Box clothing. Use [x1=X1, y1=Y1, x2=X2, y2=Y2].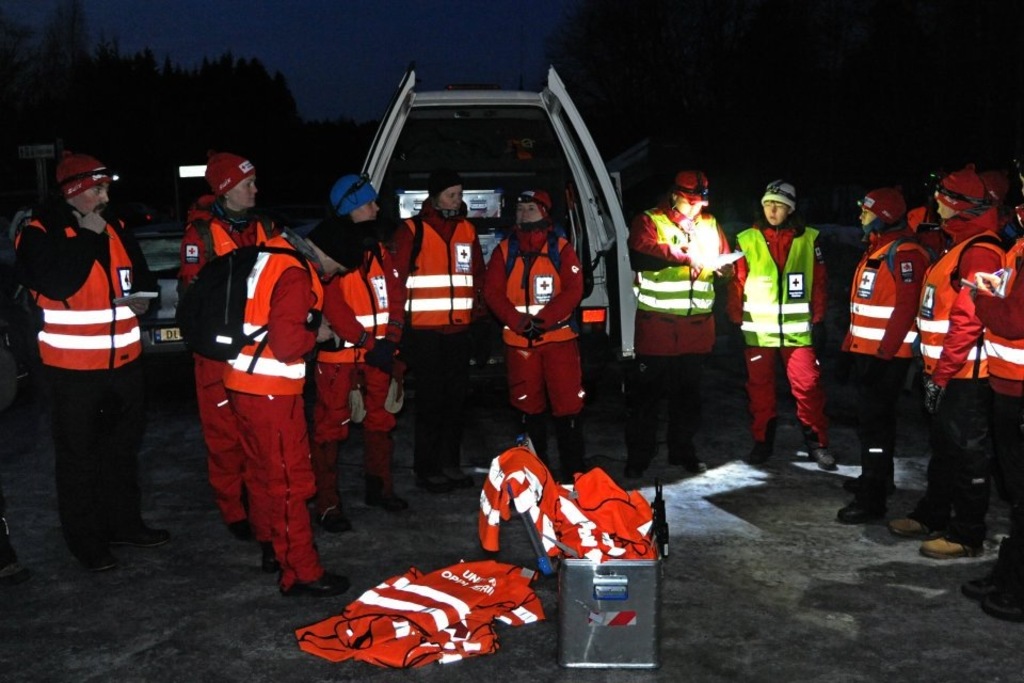
[x1=319, y1=171, x2=404, y2=519].
